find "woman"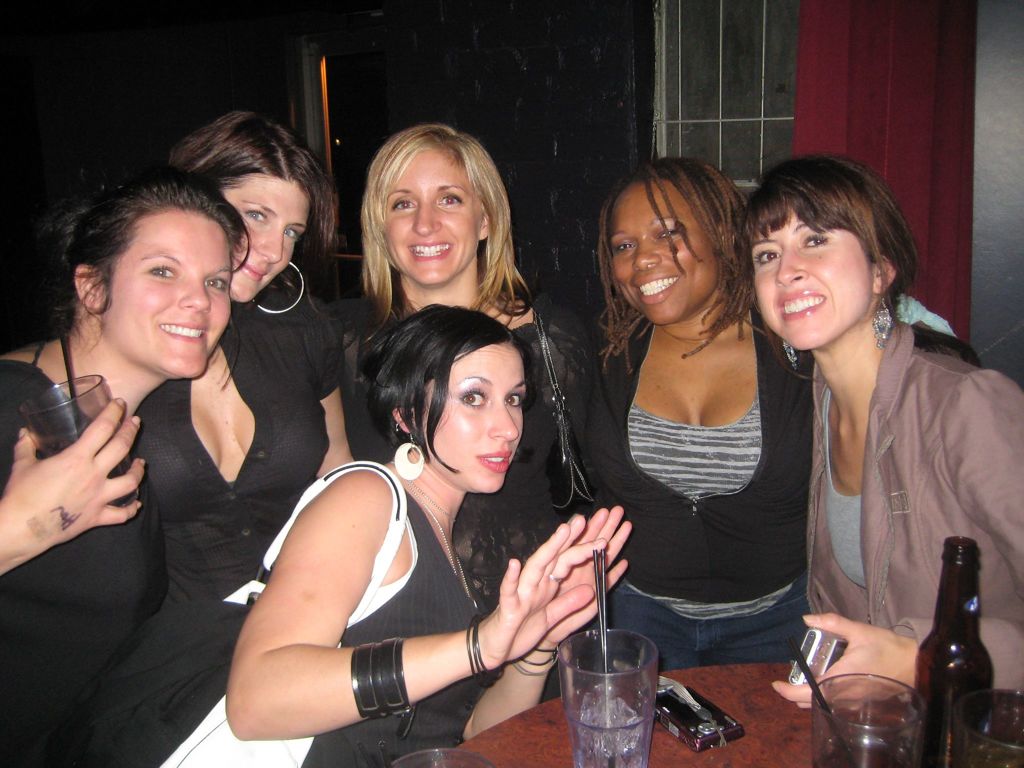
[x1=0, y1=165, x2=253, y2=767]
